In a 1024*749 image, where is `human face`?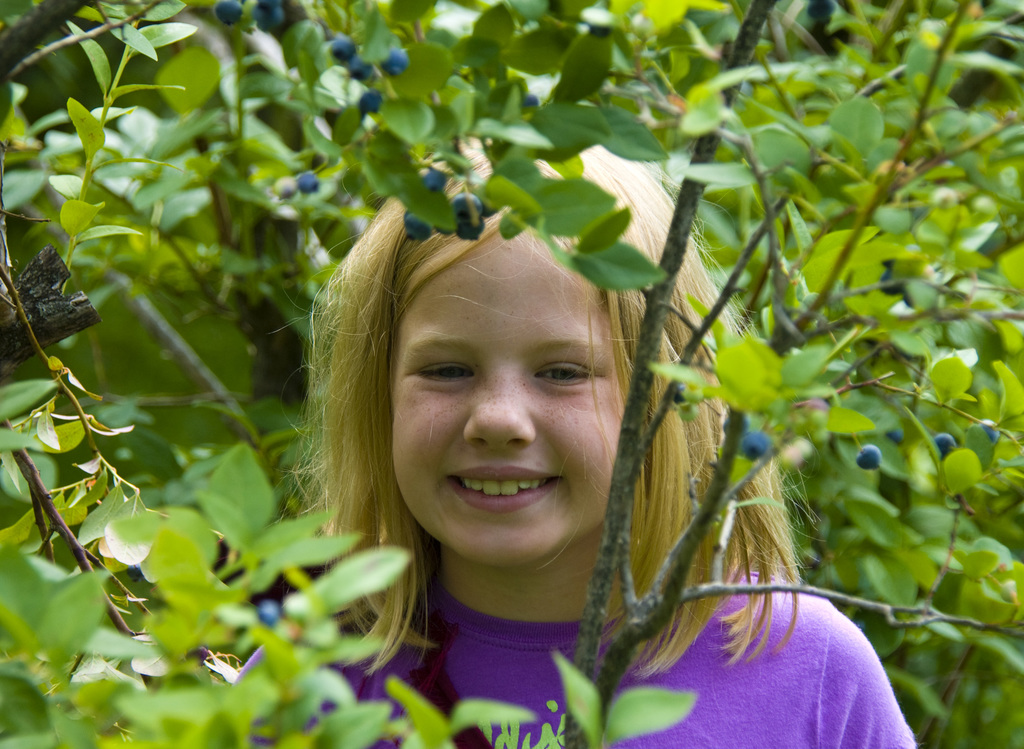
390, 227, 628, 567.
